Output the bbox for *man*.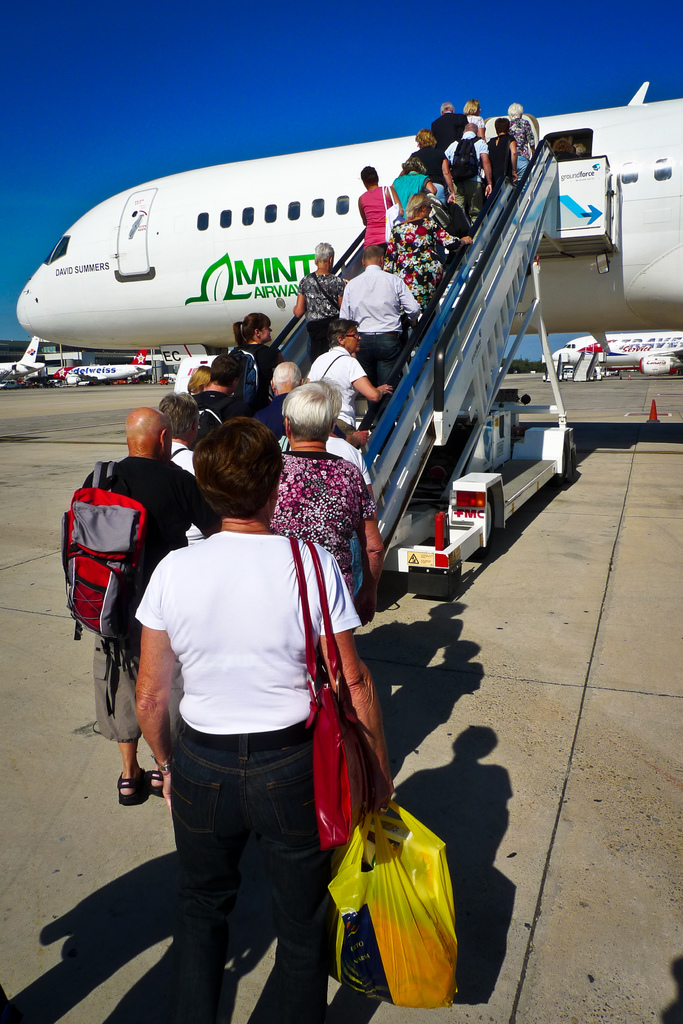
[195,349,249,436].
